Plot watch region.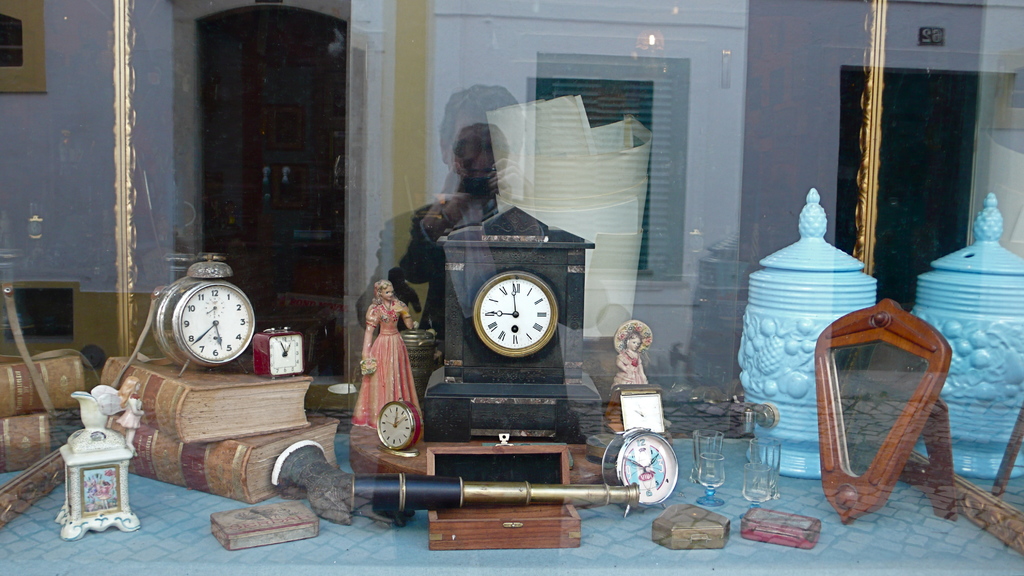
Plotted at [x1=53, y1=390, x2=141, y2=542].
